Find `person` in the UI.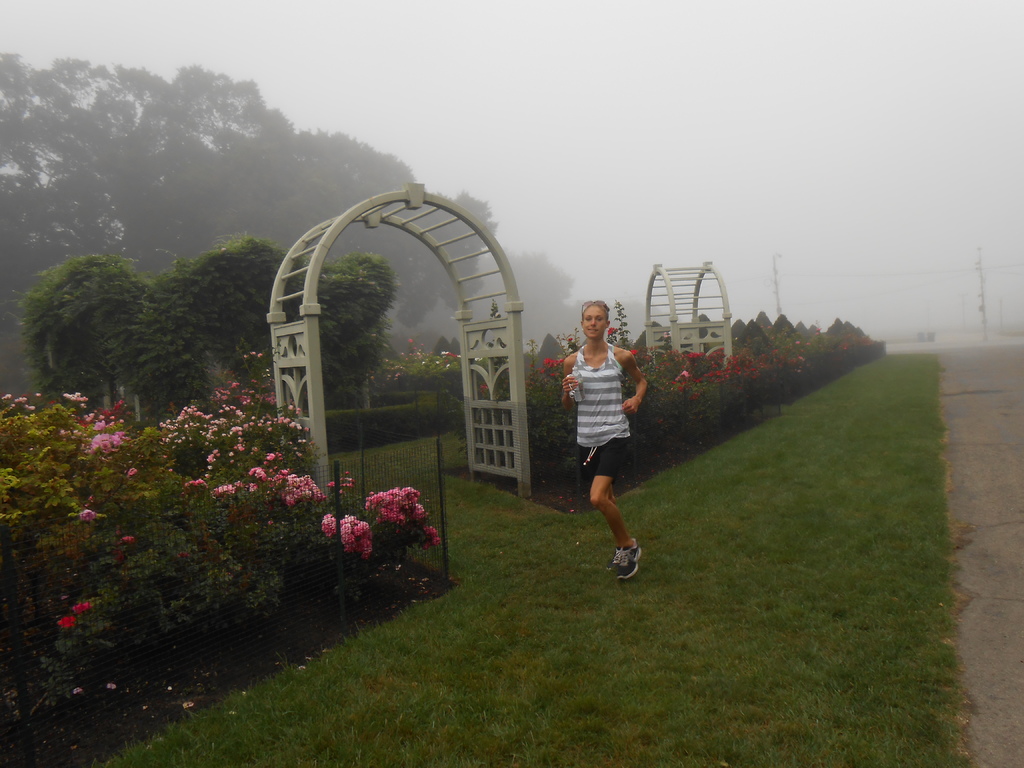
UI element at crop(557, 292, 651, 588).
